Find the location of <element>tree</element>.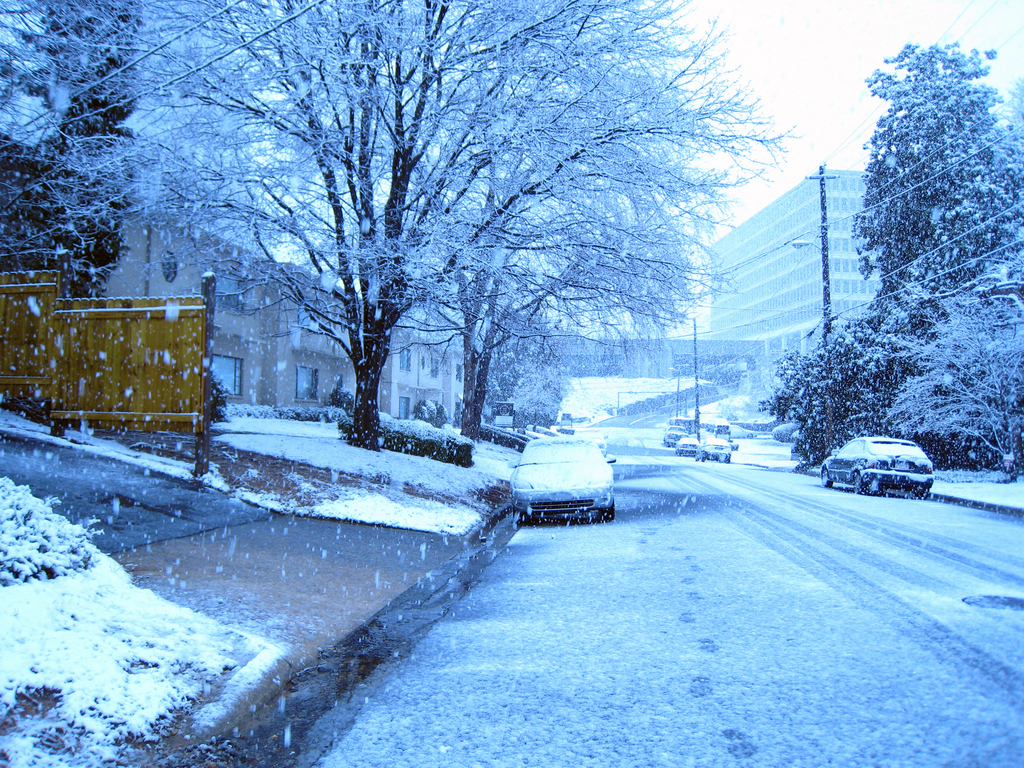
Location: (x1=0, y1=0, x2=800, y2=448).
